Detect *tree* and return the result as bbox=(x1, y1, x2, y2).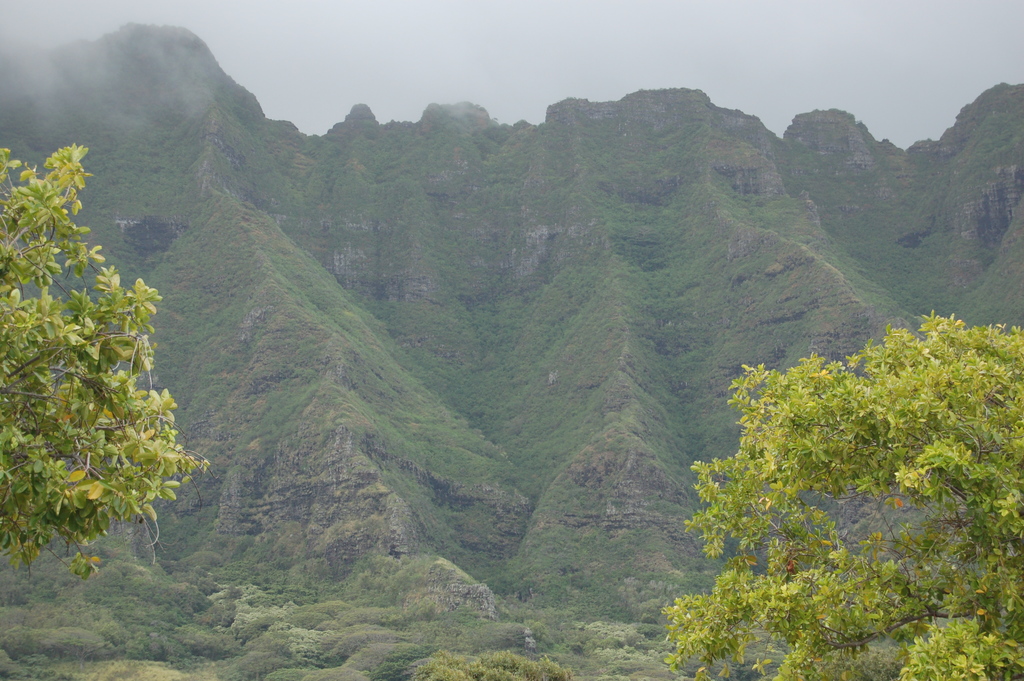
bbox=(2, 112, 190, 585).
